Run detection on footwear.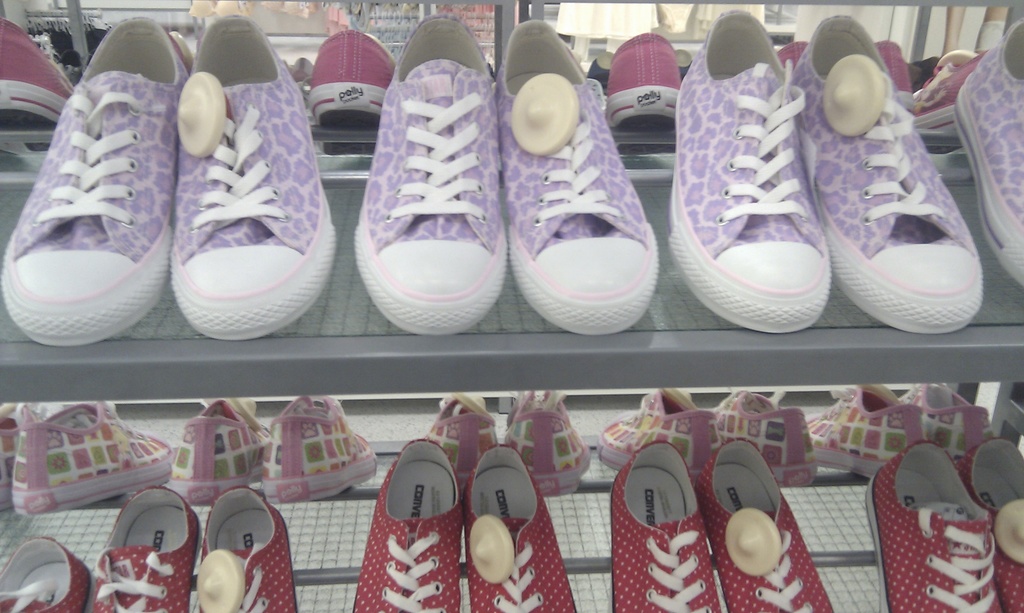
Result: [266,395,376,499].
